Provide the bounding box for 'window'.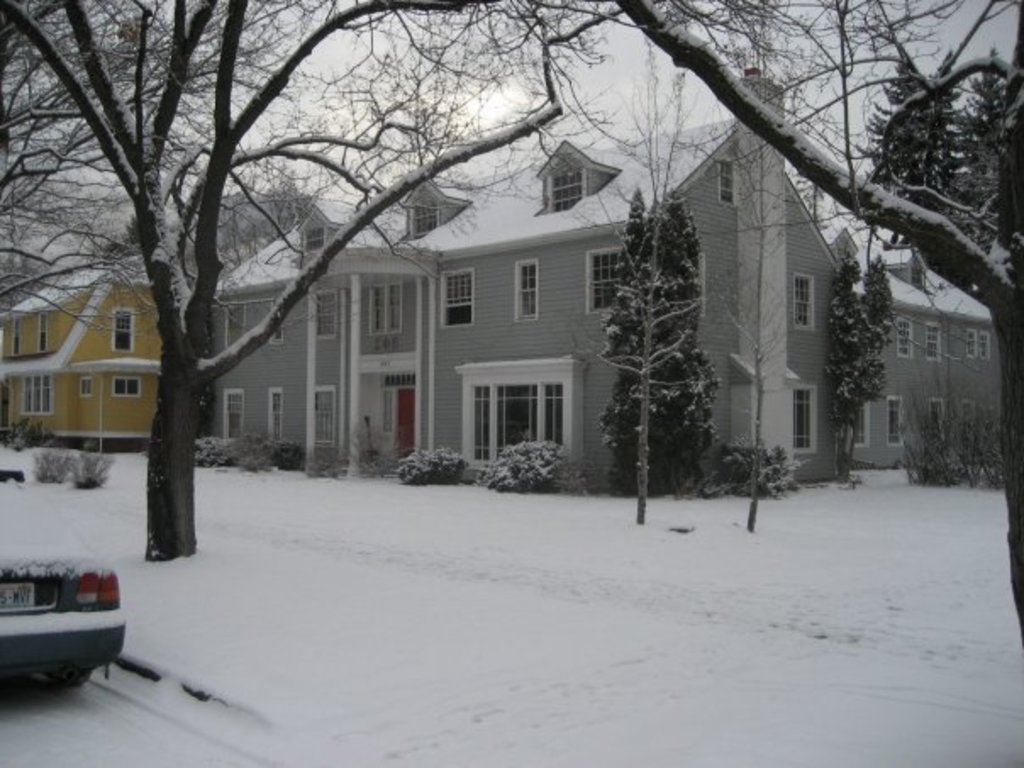
{"left": 39, "top": 314, "right": 46, "bottom": 351}.
